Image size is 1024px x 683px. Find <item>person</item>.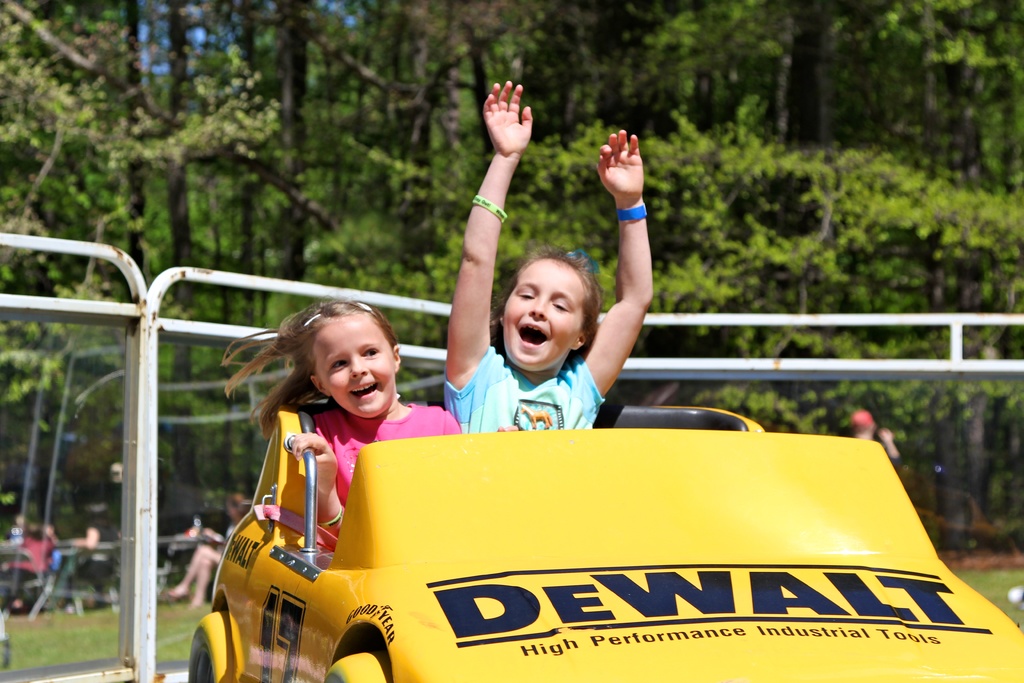
box=[838, 409, 901, 468].
